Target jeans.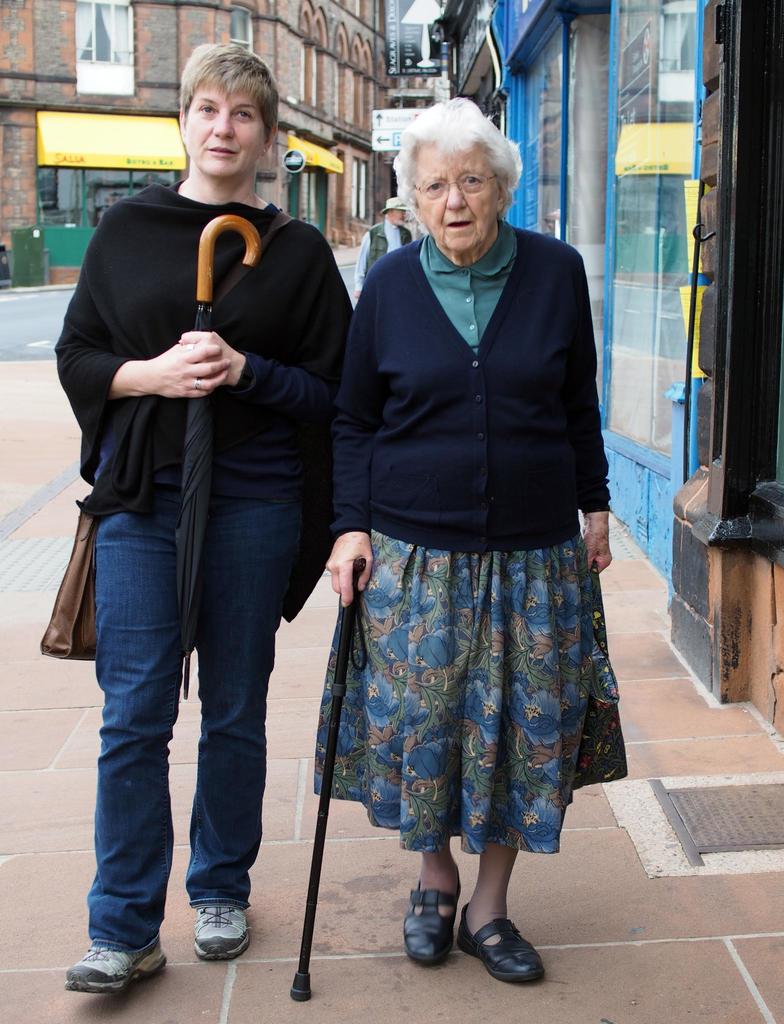
Target region: box(79, 468, 295, 1009).
